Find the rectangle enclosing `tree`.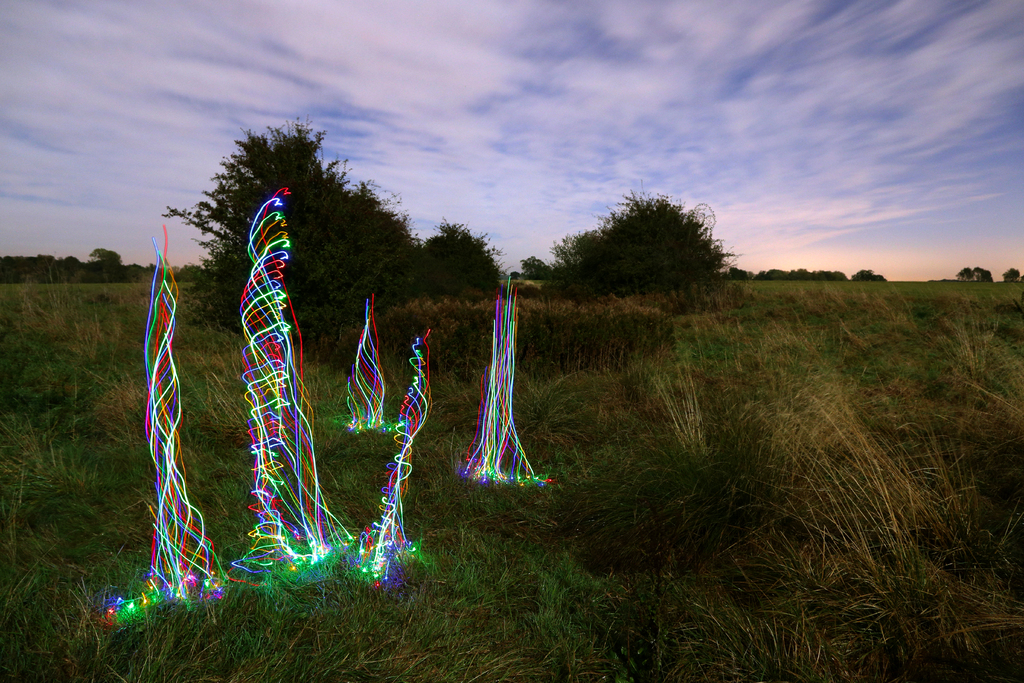
518,250,556,280.
